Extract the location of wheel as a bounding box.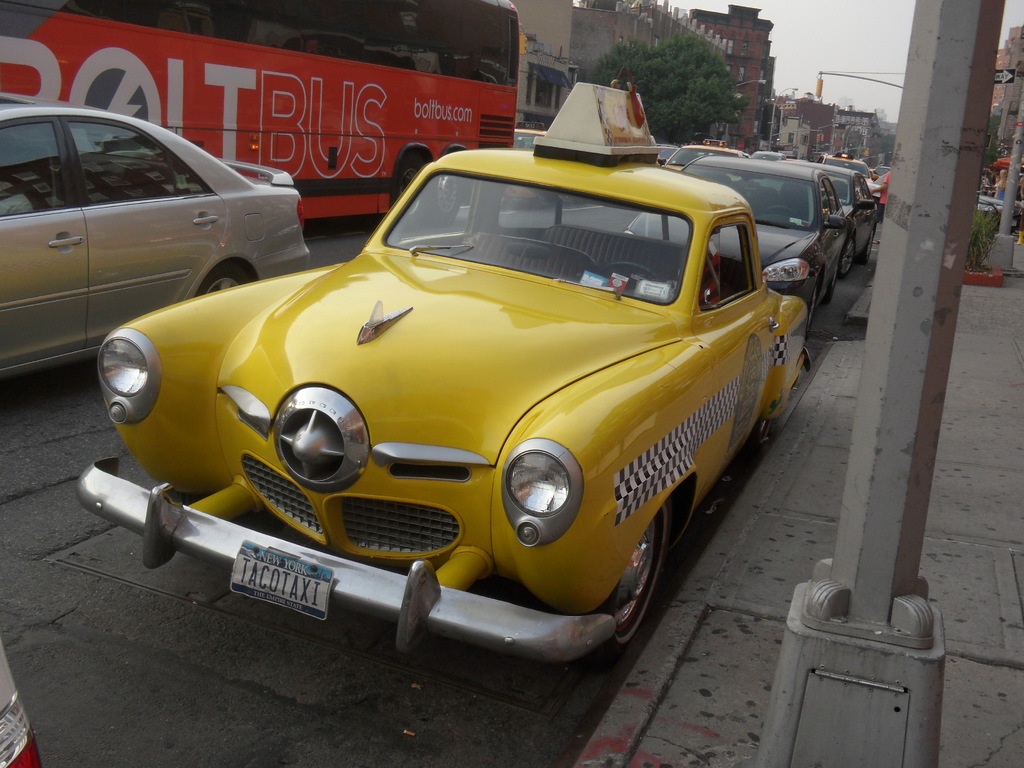
[left=599, top=495, right=672, bottom=655].
